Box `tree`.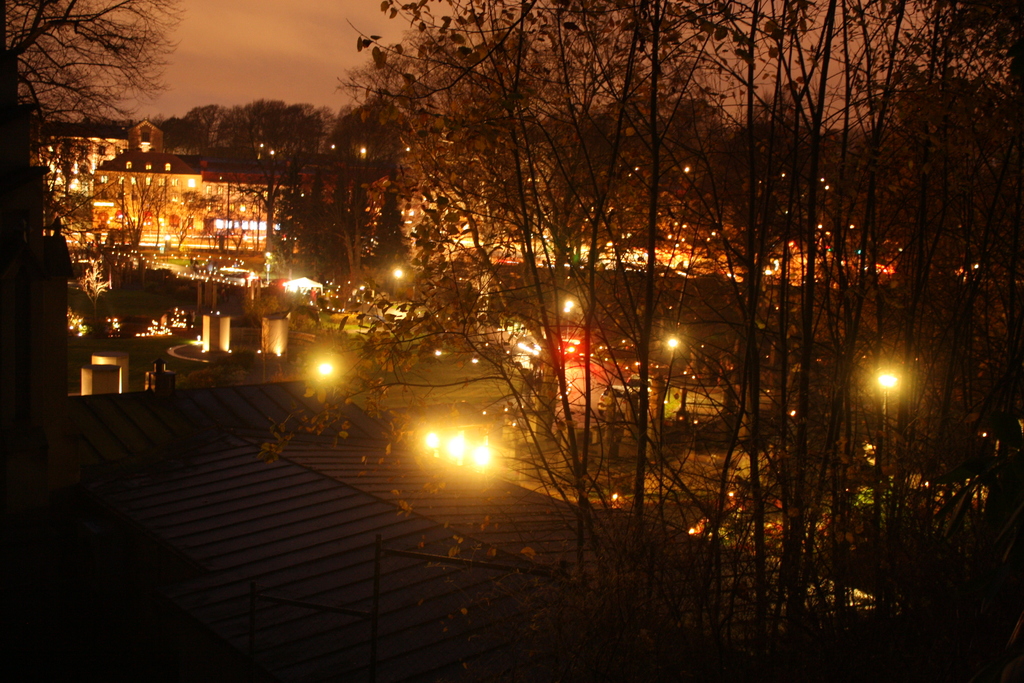
box(0, 0, 189, 254).
